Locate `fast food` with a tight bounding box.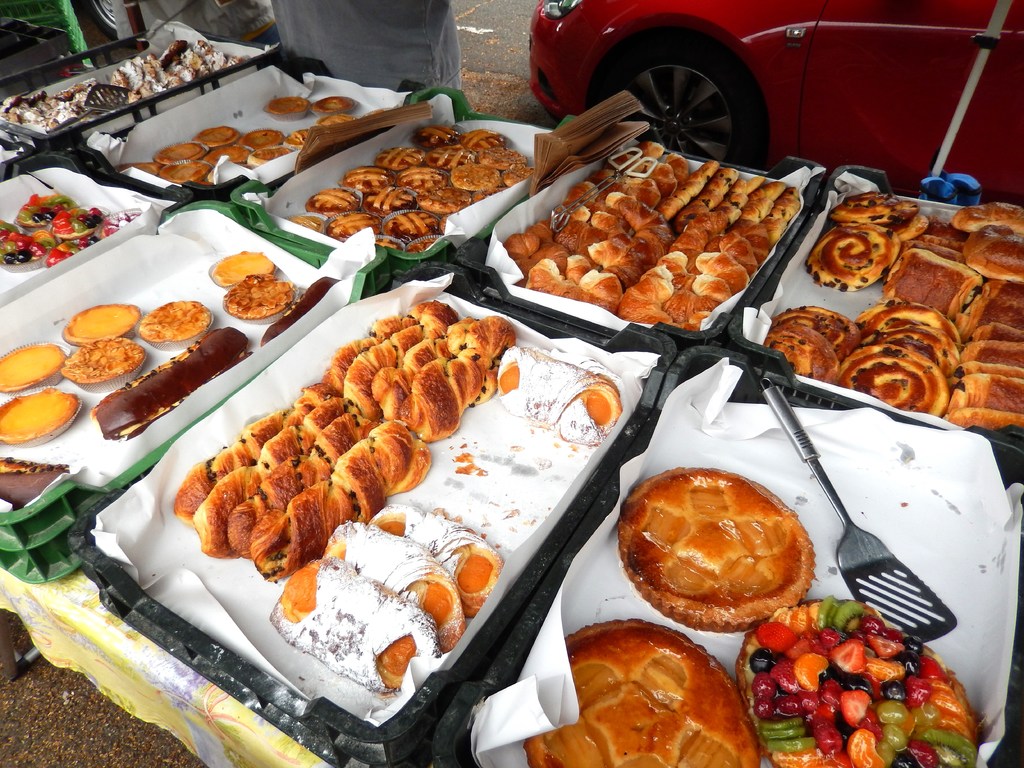
629 205 675 253.
